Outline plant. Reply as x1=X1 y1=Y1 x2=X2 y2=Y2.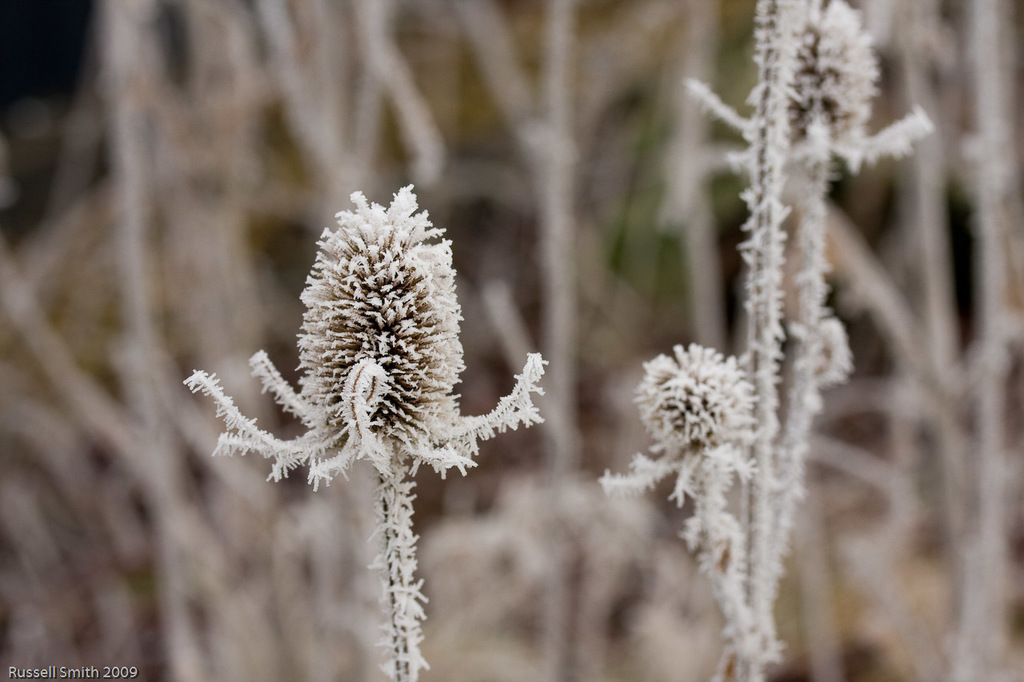
x1=609 y1=0 x2=946 y2=678.
